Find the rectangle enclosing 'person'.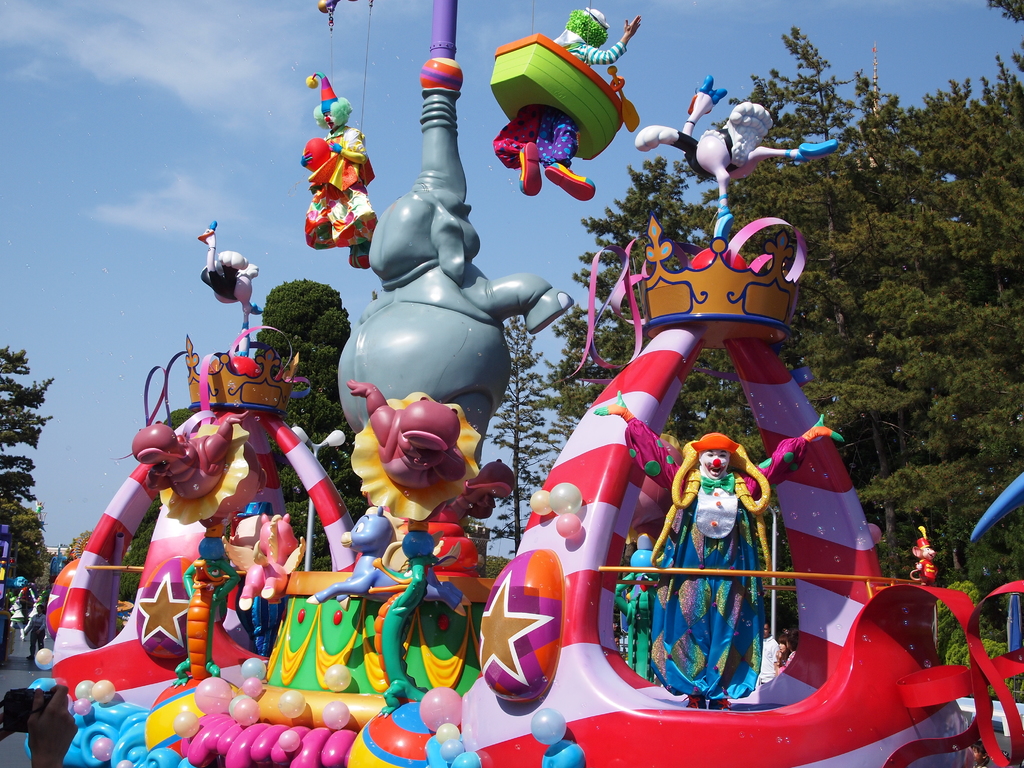
491,6,642,202.
